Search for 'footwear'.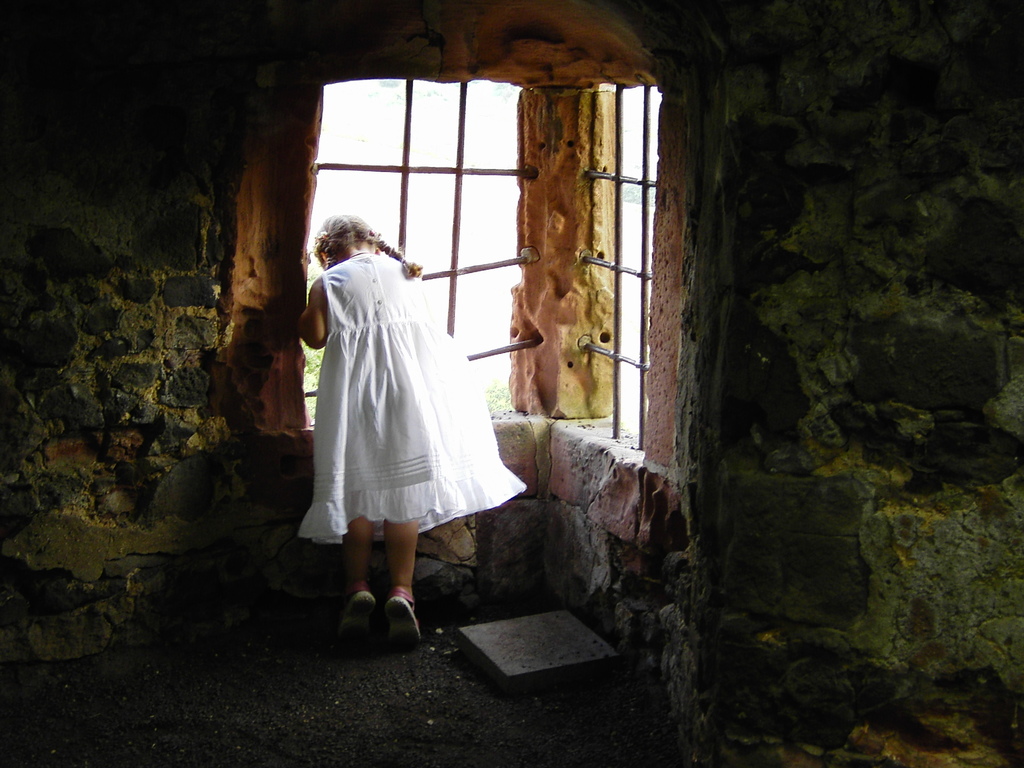
Found at locate(385, 591, 424, 648).
